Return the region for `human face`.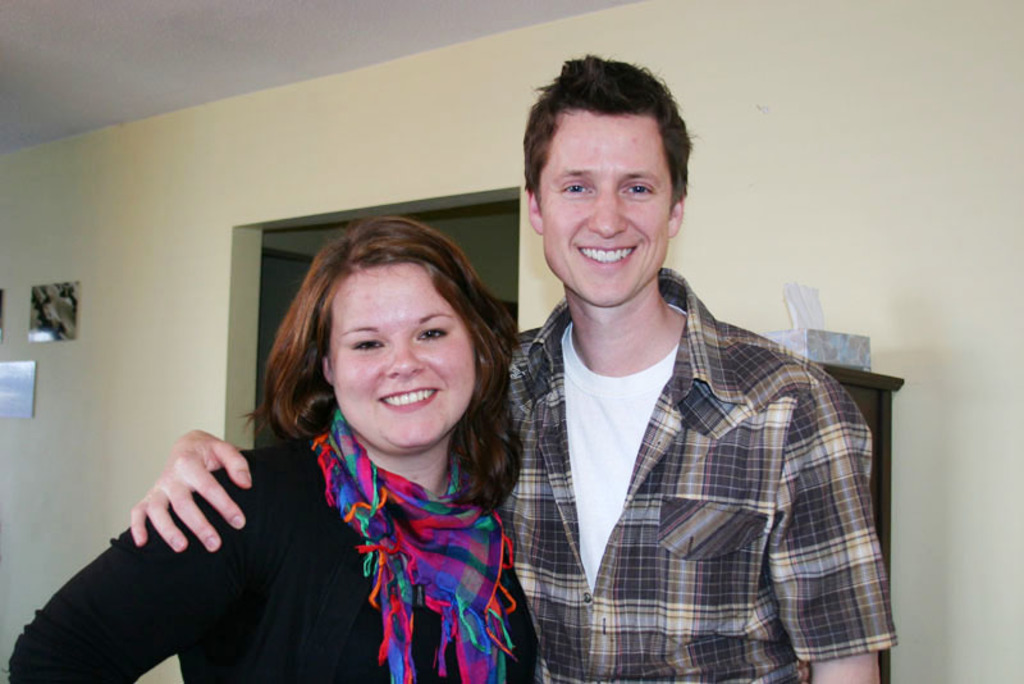
(left=332, top=264, right=479, bottom=448).
